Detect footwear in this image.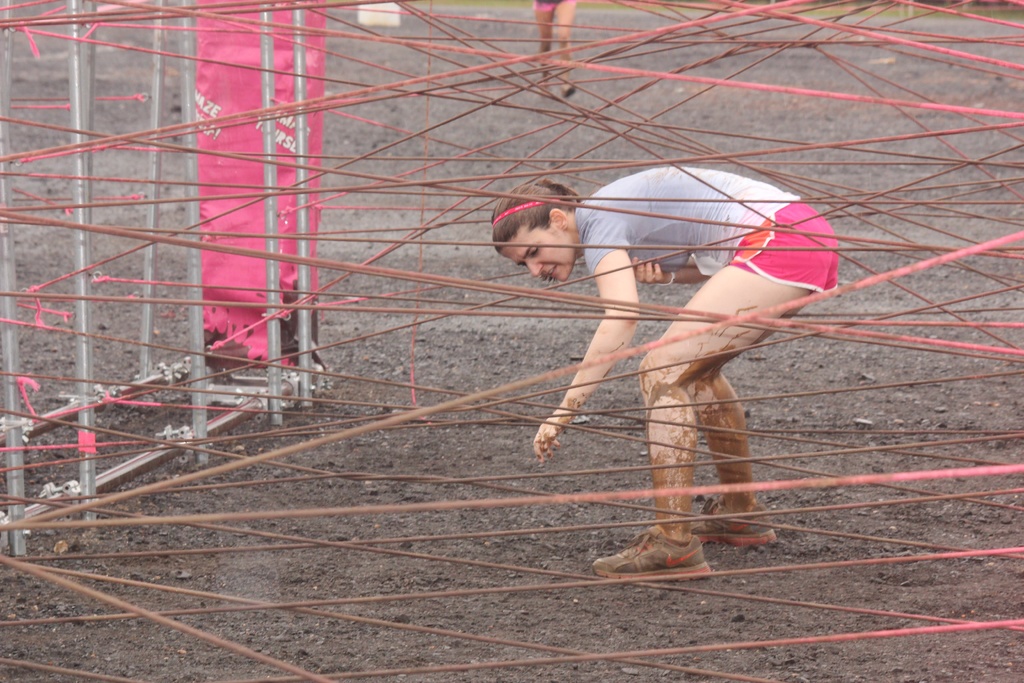
Detection: [685, 496, 777, 552].
